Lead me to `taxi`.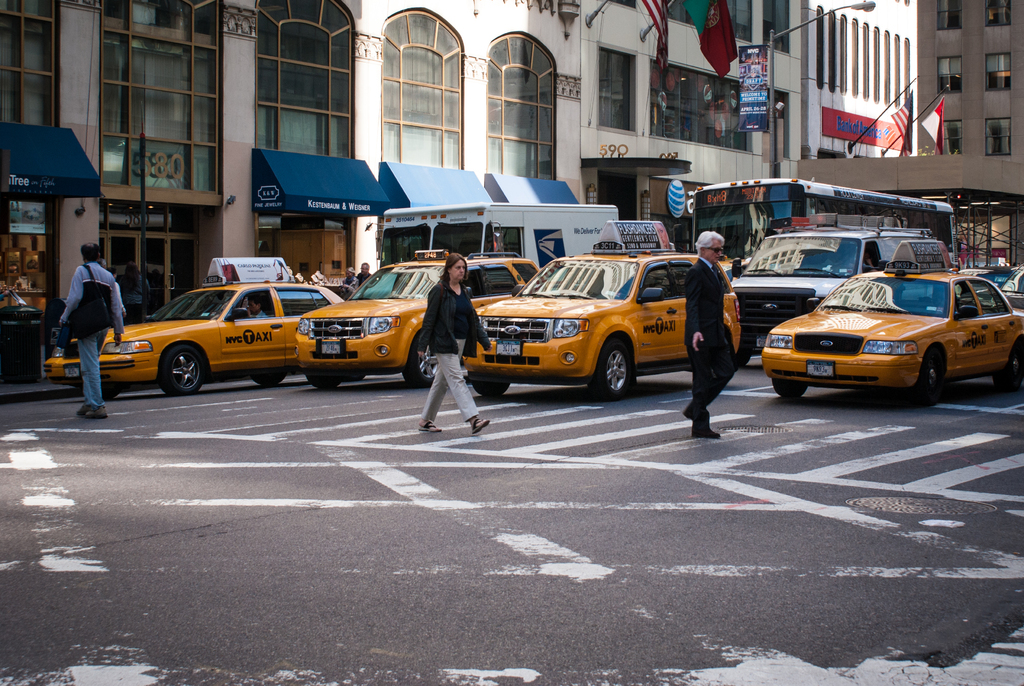
Lead to Rect(762, 238, 1023, 408).
